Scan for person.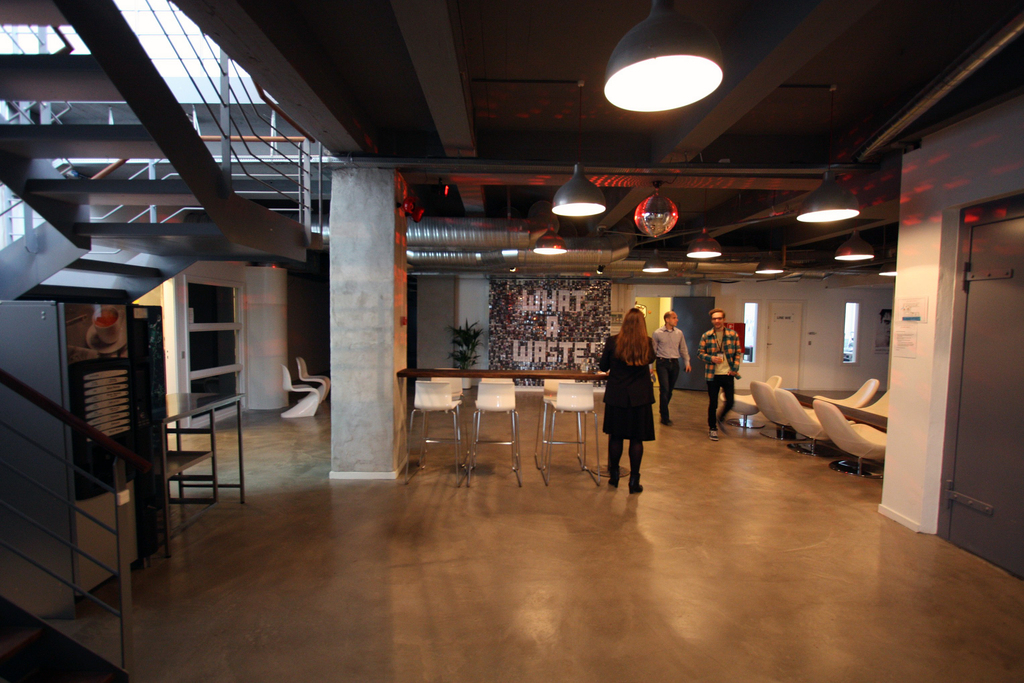
Scan result: 701 308 741 441.
